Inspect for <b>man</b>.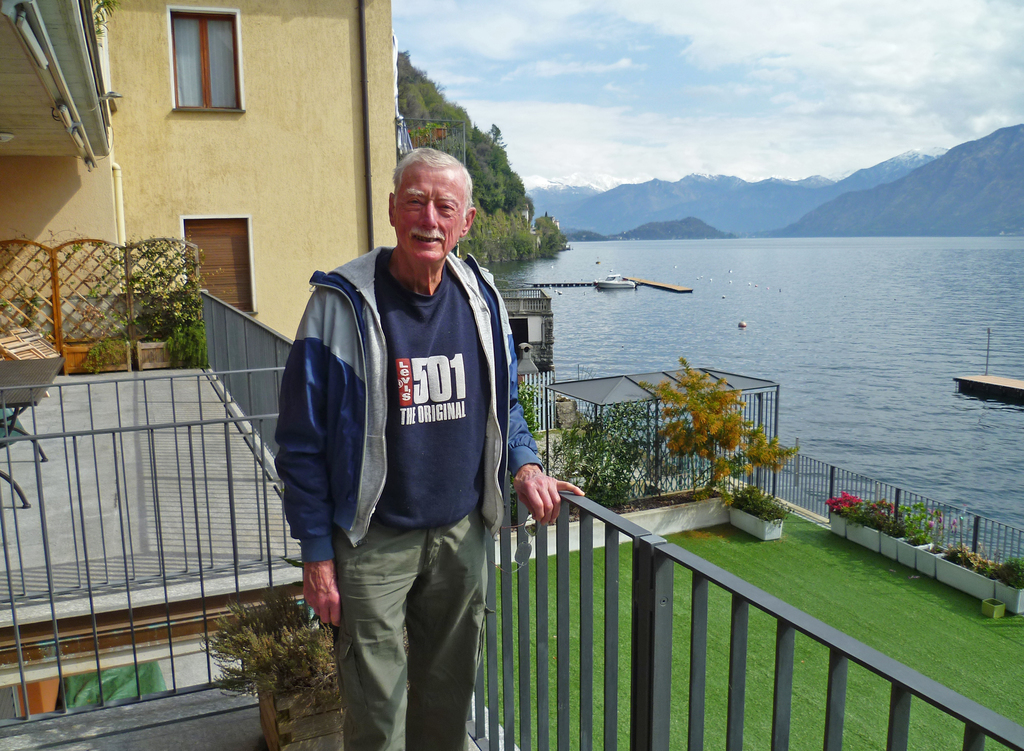
Inspection: 275 138 540 732.
